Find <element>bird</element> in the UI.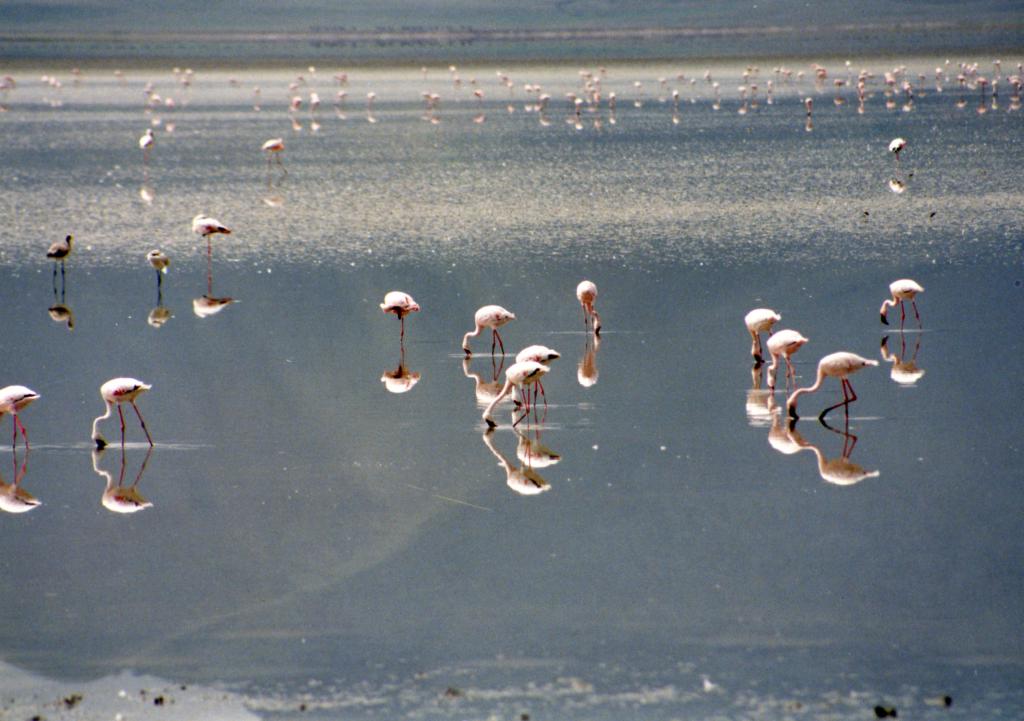
UI element at [188, 212, 229, 254].
